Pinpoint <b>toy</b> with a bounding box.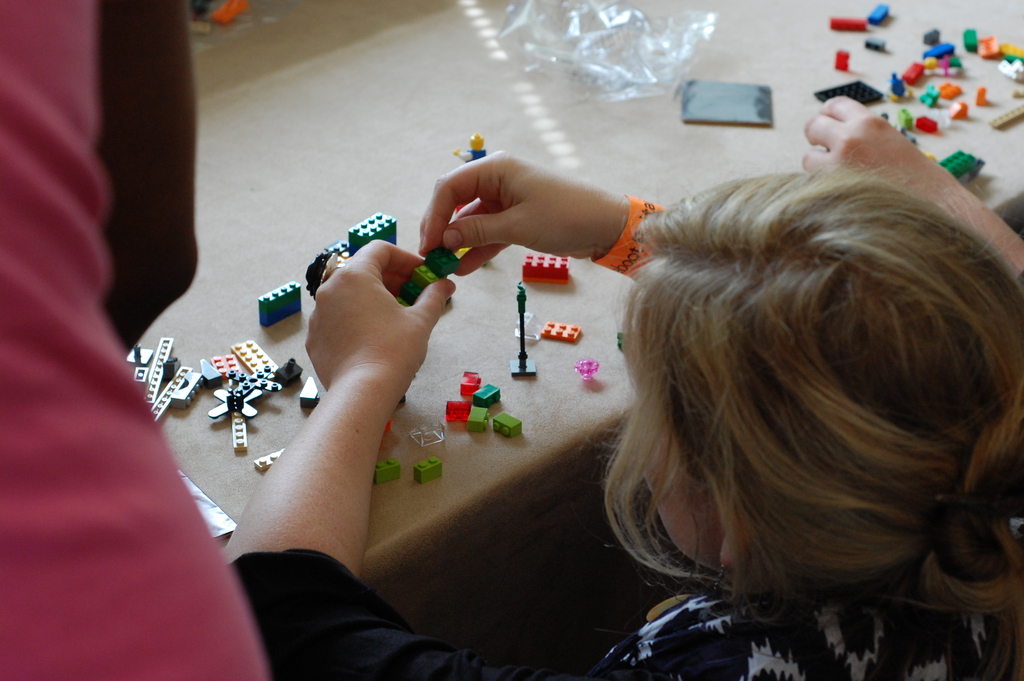
348, 208, 399, 259.
